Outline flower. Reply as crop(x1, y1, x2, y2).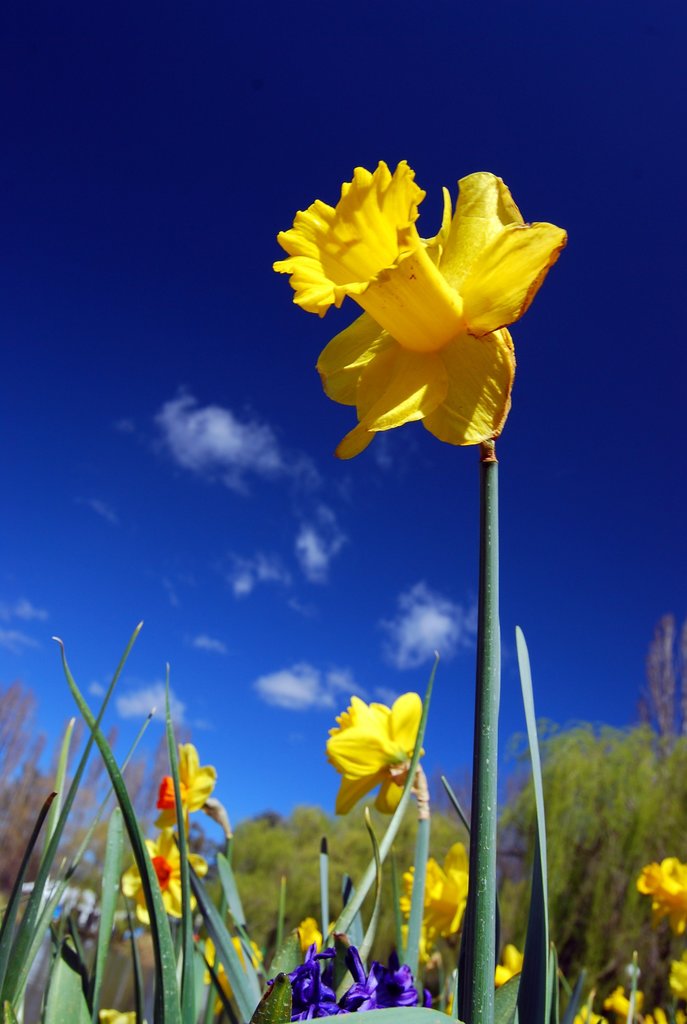
crop(95, 1005, 144, 1023).
